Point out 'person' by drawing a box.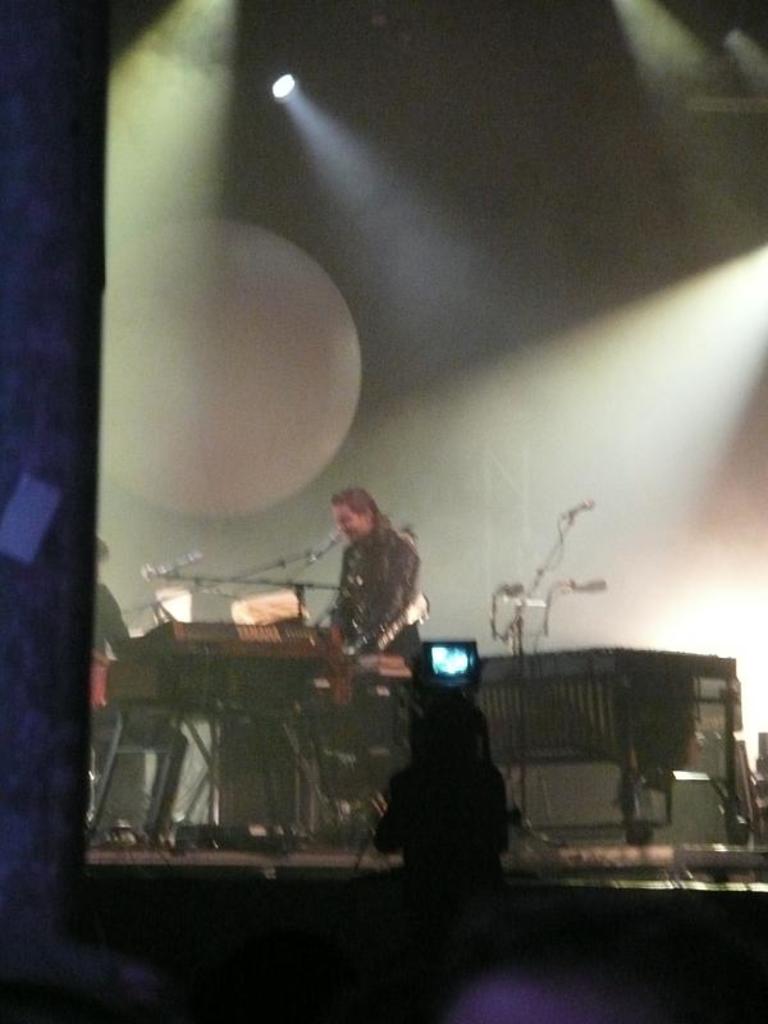
crop(33, 530, 128, 671).
